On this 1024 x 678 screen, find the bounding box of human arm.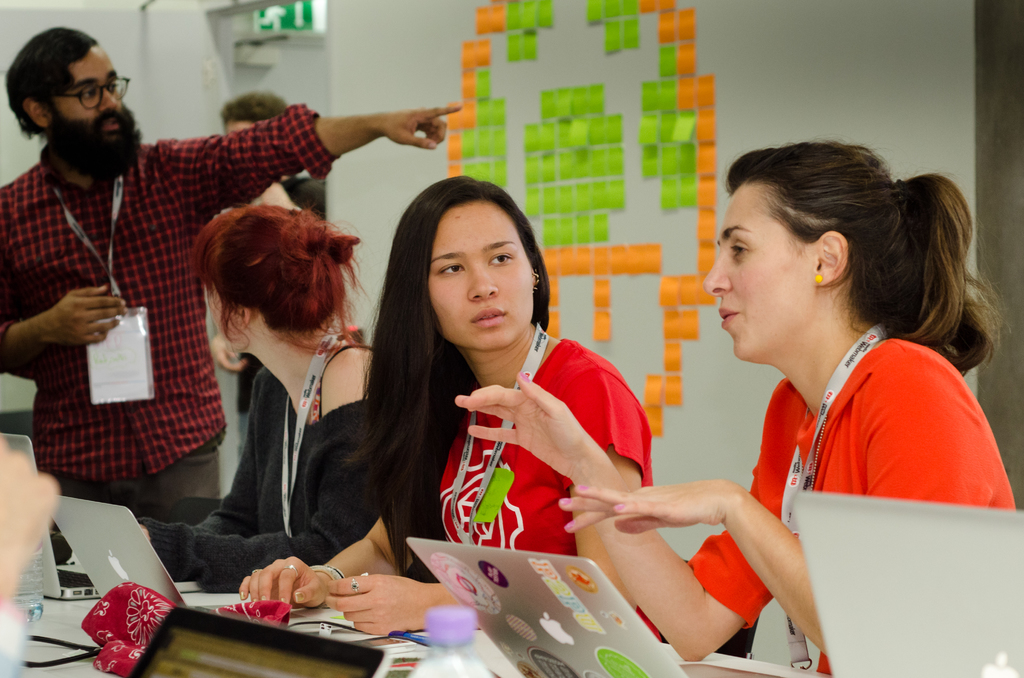
Bounding box: 0:284:125:352.
